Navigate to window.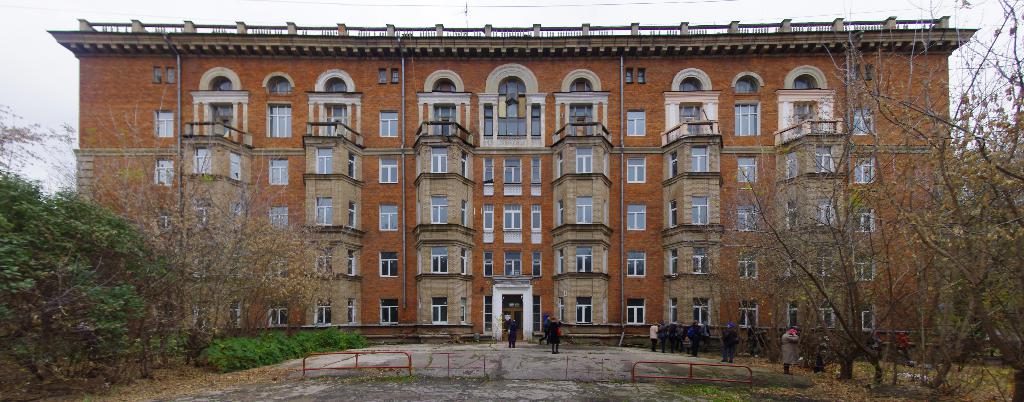
Navigation target: locate(575, 145, 592, 173).
